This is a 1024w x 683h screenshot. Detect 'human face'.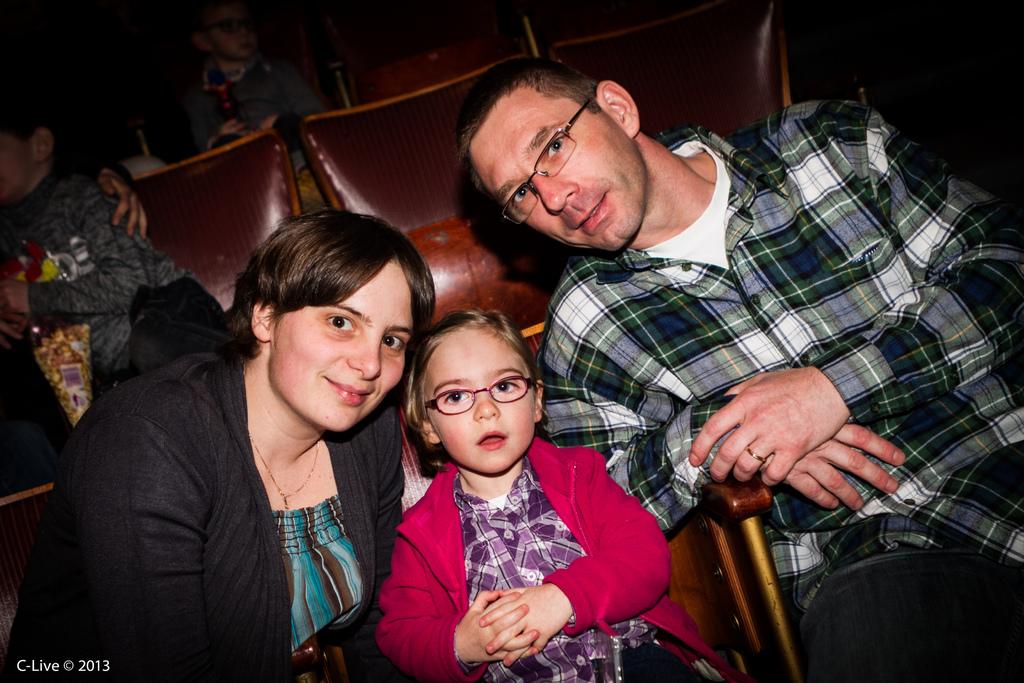
469:94:648:259.
